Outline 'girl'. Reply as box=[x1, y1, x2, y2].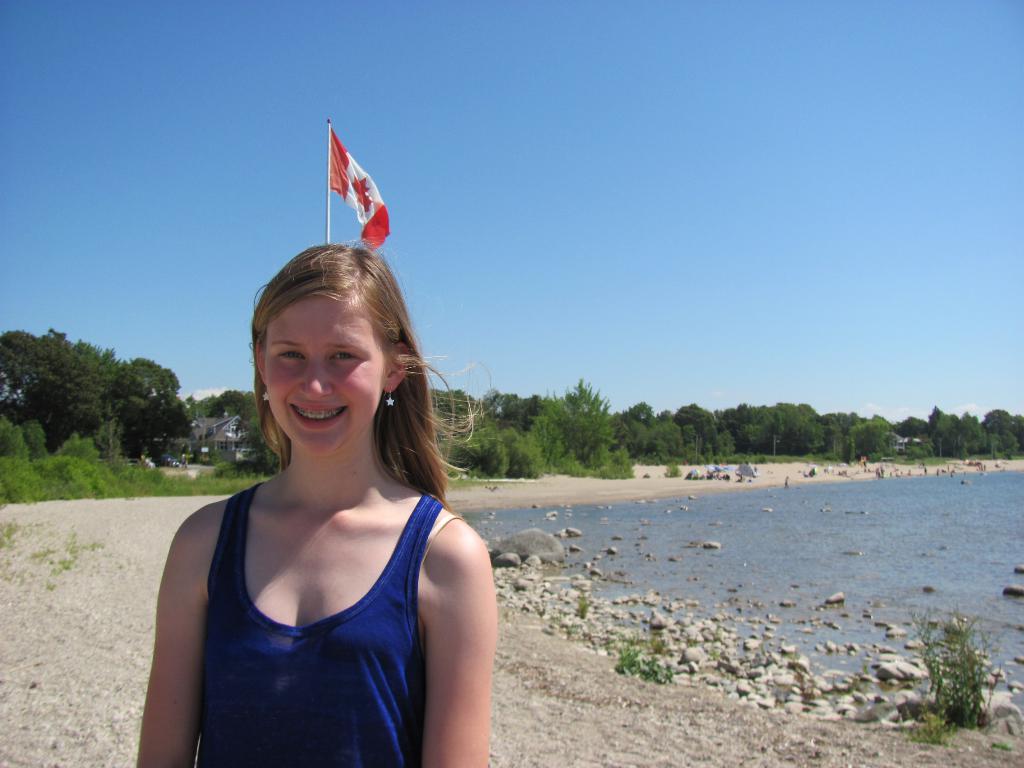
box=[138, 239, 493, 767].
